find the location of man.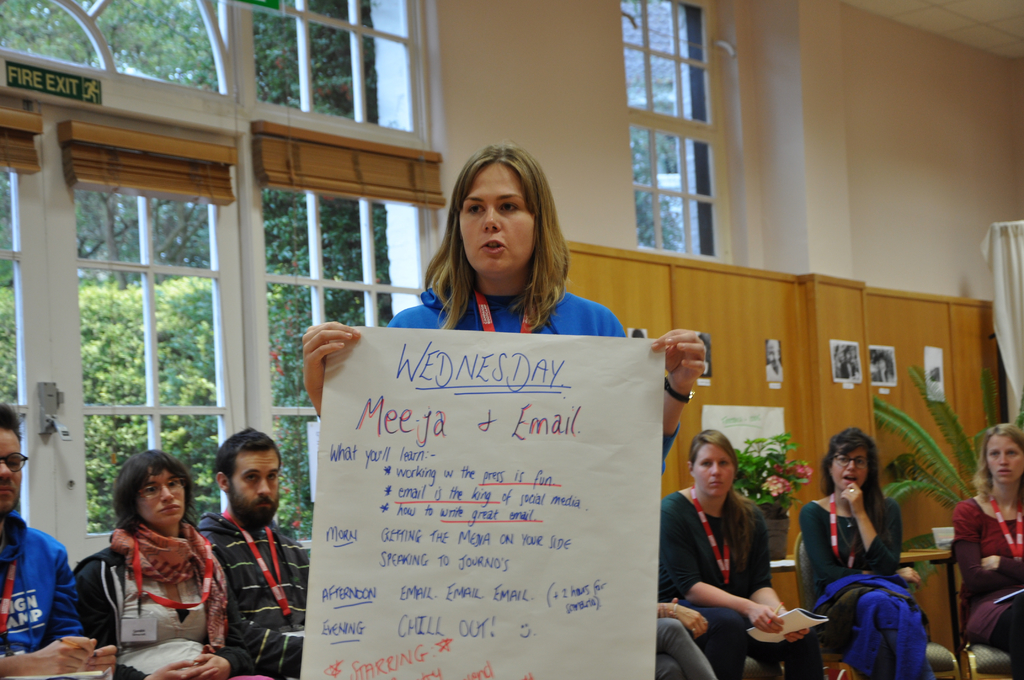
Location: box(0, 403, 113, 679).
